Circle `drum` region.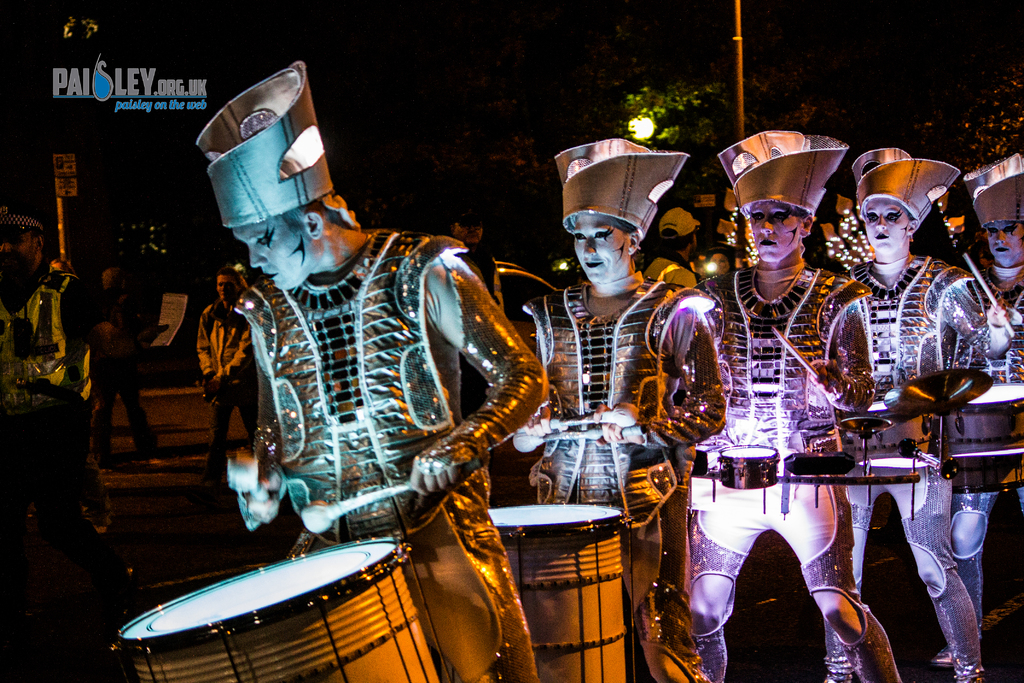
Region: 719 440 780 493.
